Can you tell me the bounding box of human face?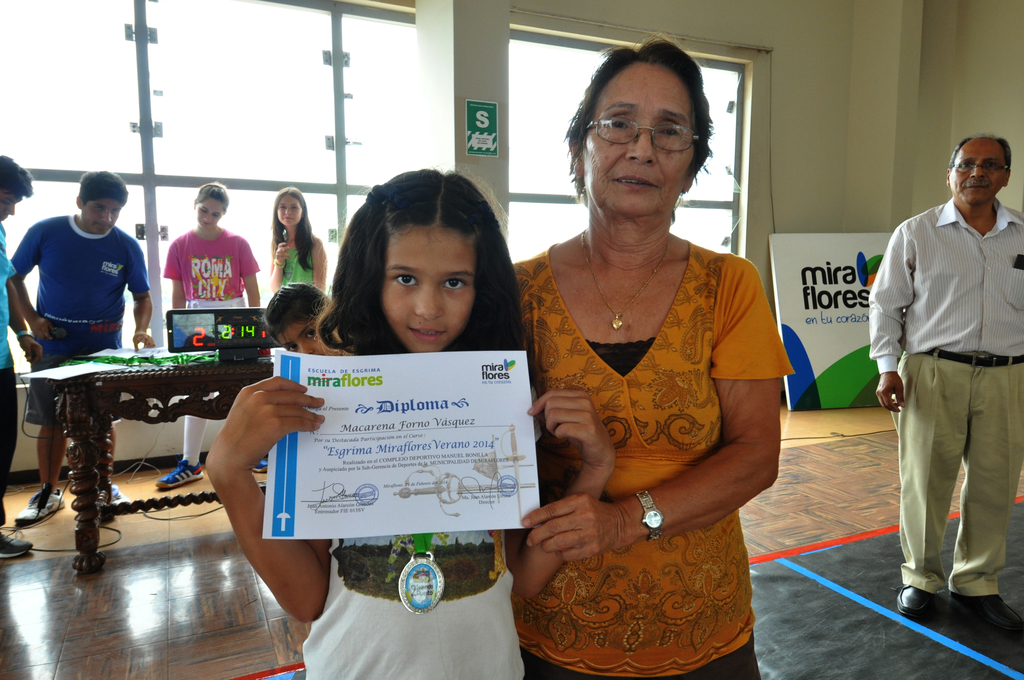
945:139:1009:209.
